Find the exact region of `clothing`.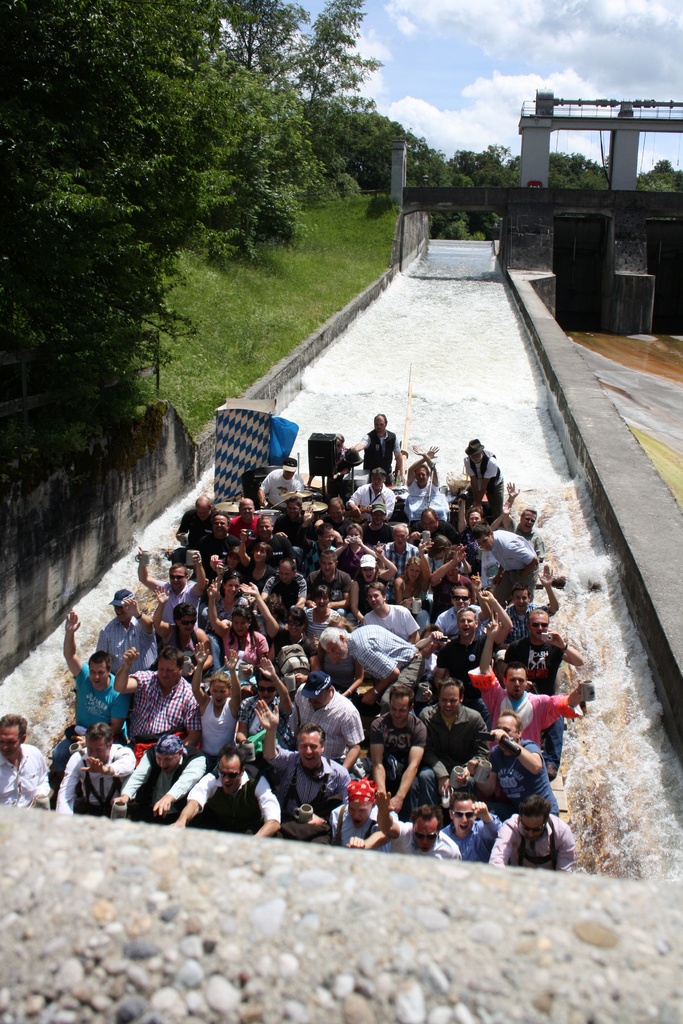
Exact region: 247:533:292:565.
